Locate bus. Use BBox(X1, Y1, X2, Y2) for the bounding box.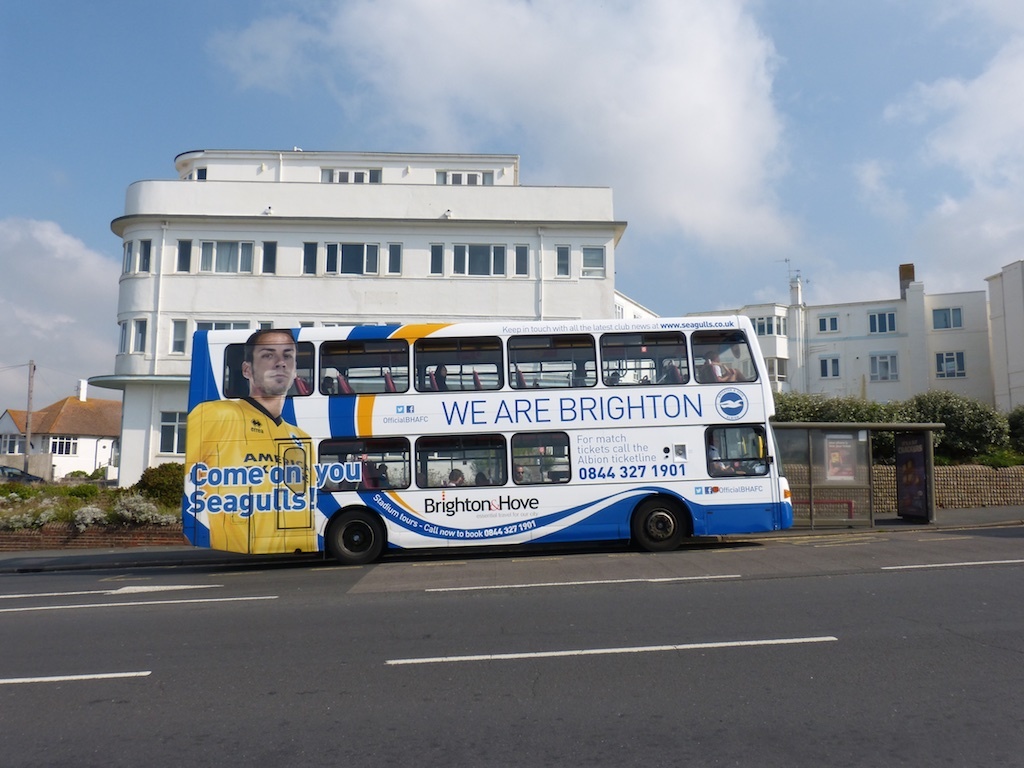
BBox(181, 313, 795, 564).
